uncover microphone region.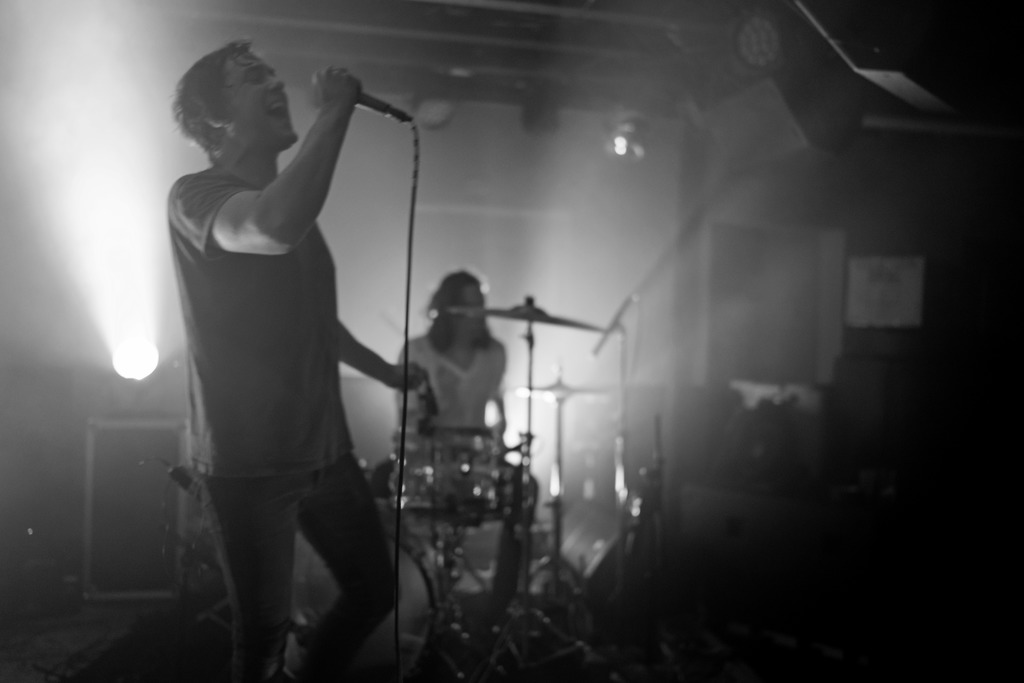
Uncovered: select_region(303, 68, 417, 126).
